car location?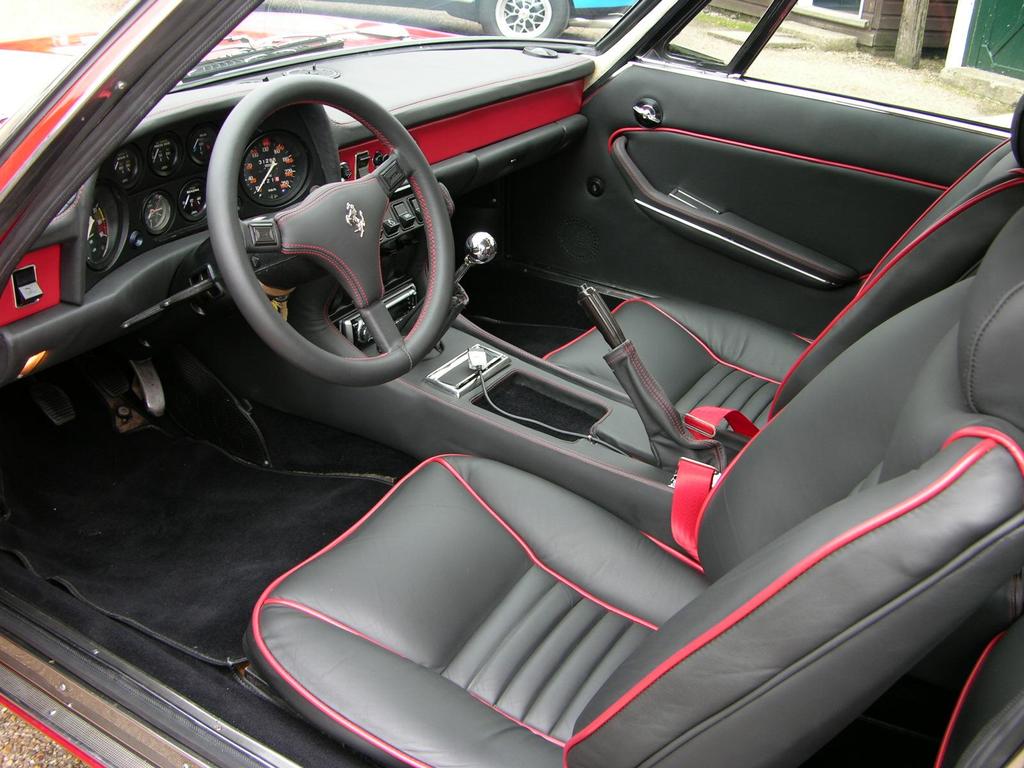
<bbox>382, 0, 636, 40</bbox>
